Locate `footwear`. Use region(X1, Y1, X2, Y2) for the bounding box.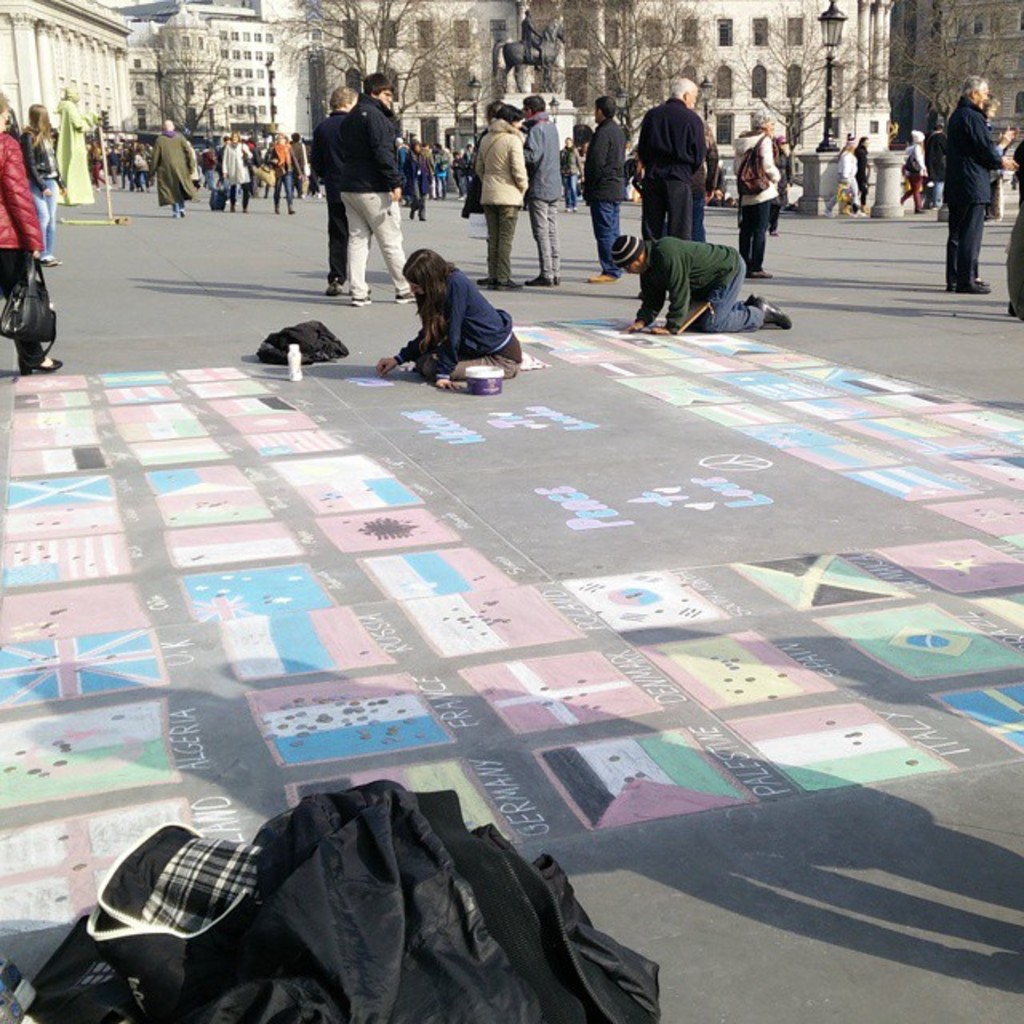
region(963, 283, 992, 293).
